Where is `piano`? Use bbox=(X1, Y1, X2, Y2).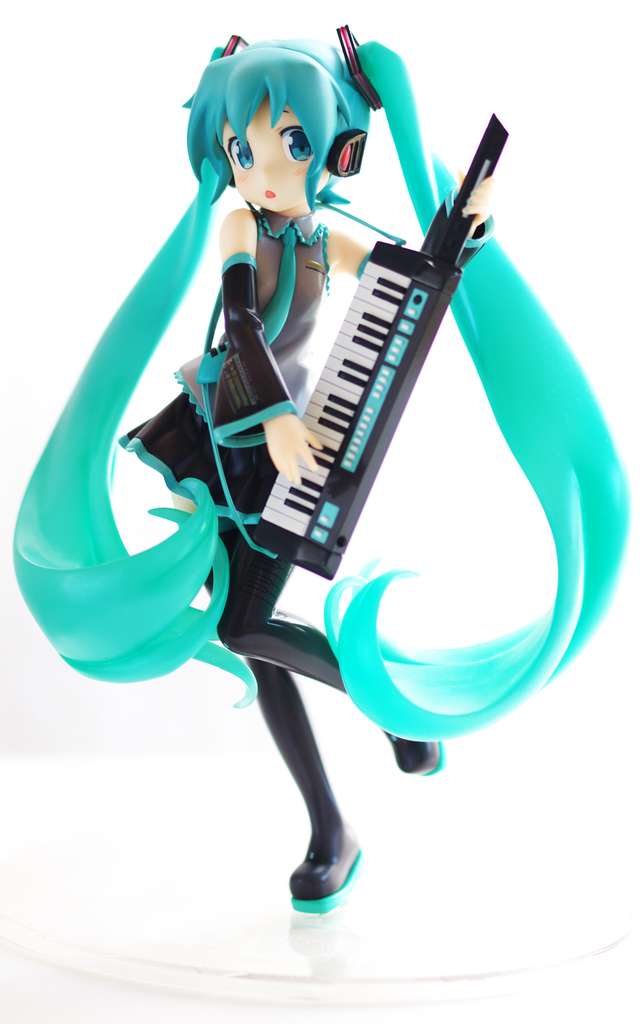
bbox=(243, 108, 519, 588).
